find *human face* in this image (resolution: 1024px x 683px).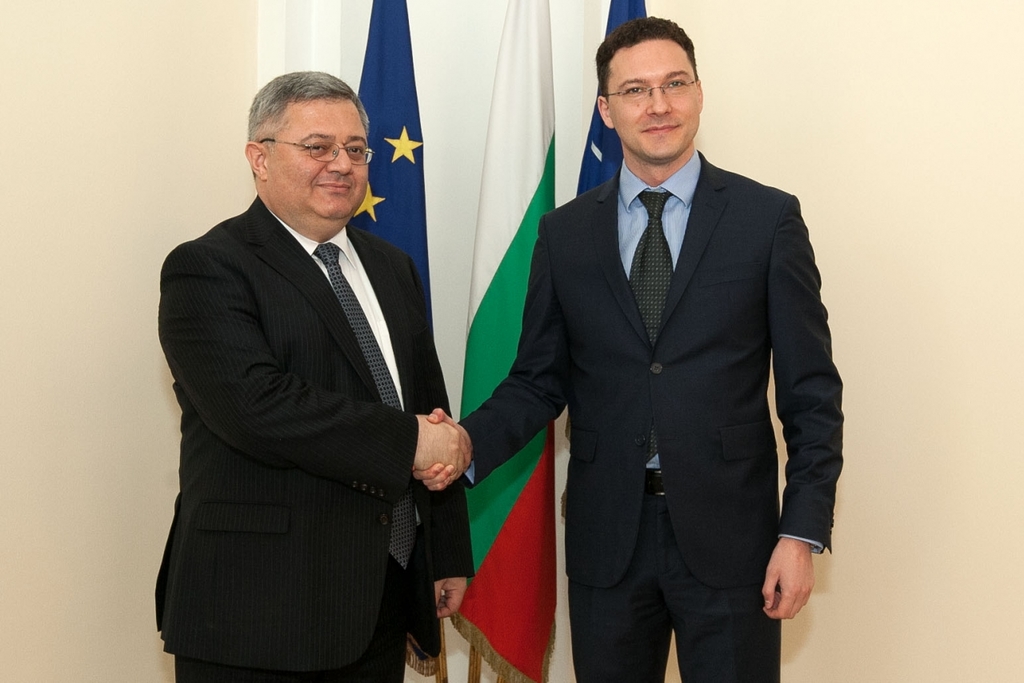
608, 40, 698, 151.
